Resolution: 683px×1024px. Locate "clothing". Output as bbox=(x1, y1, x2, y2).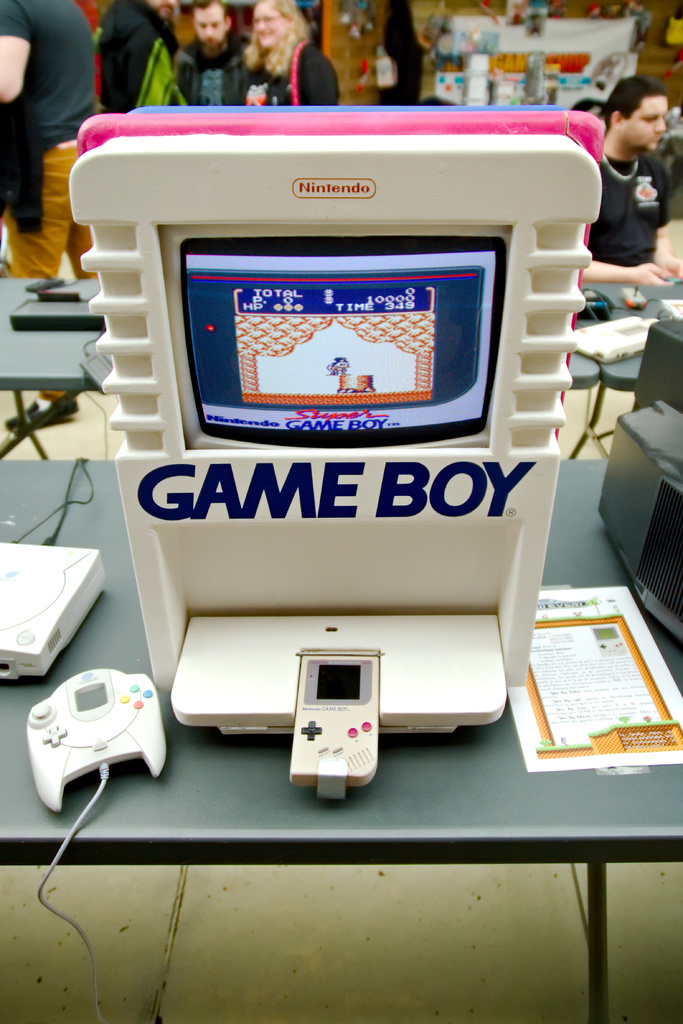
bbox=(591, 149, 672, 271).
